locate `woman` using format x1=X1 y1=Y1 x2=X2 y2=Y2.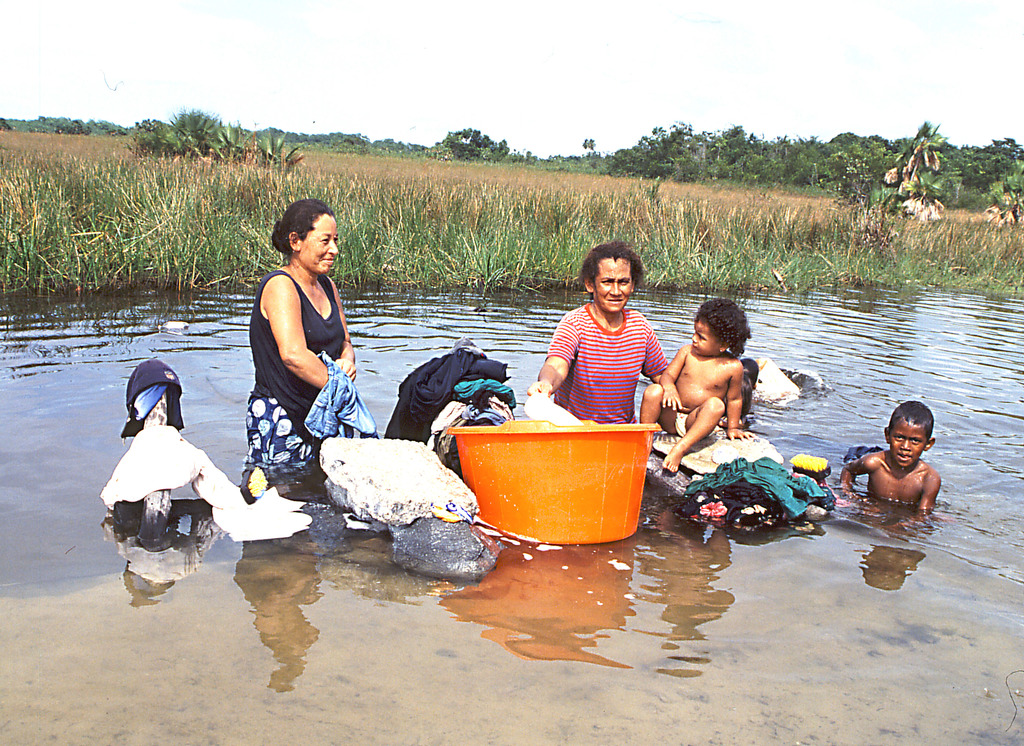
x1=239 y1=188 x2=369 y2=493.
